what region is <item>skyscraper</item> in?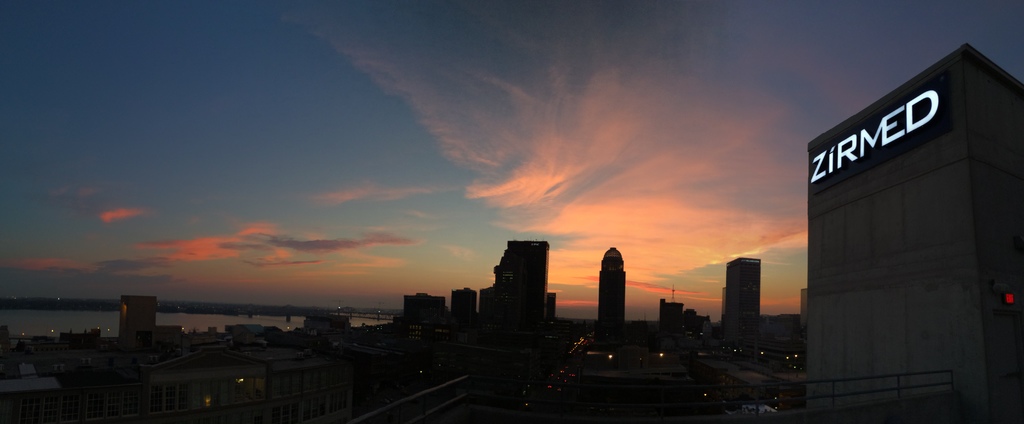
(left=726, top=256, right=758, bottom=341).
